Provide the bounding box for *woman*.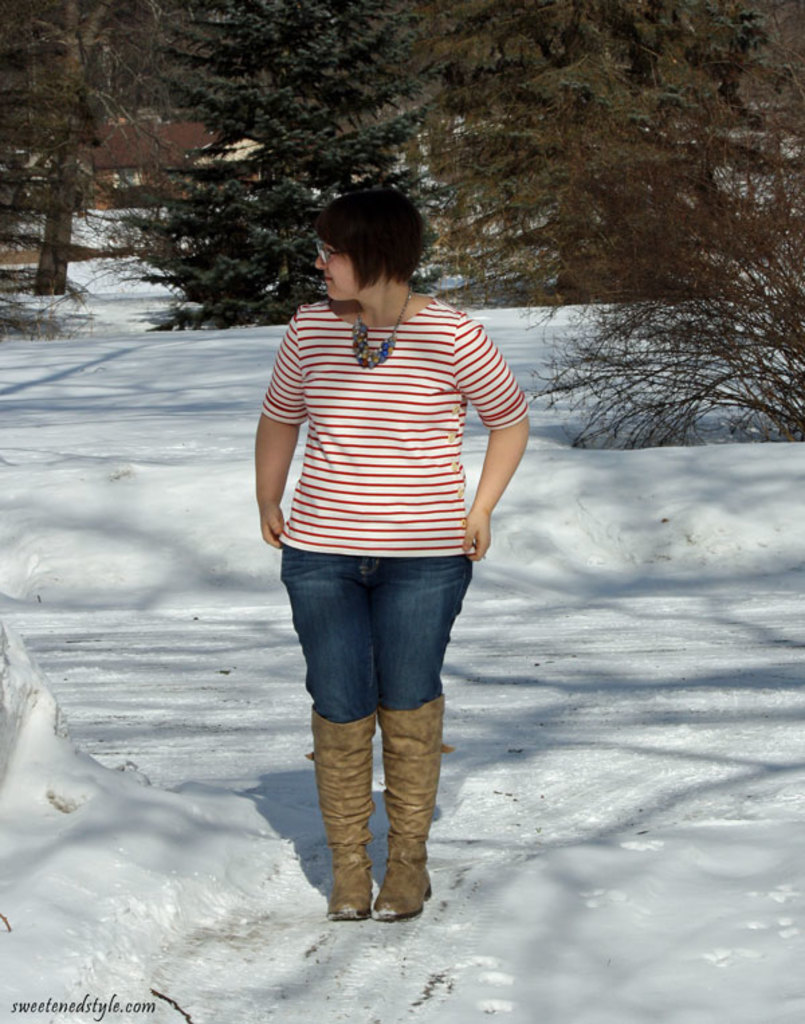
<box>237,204,531,870</box>.
